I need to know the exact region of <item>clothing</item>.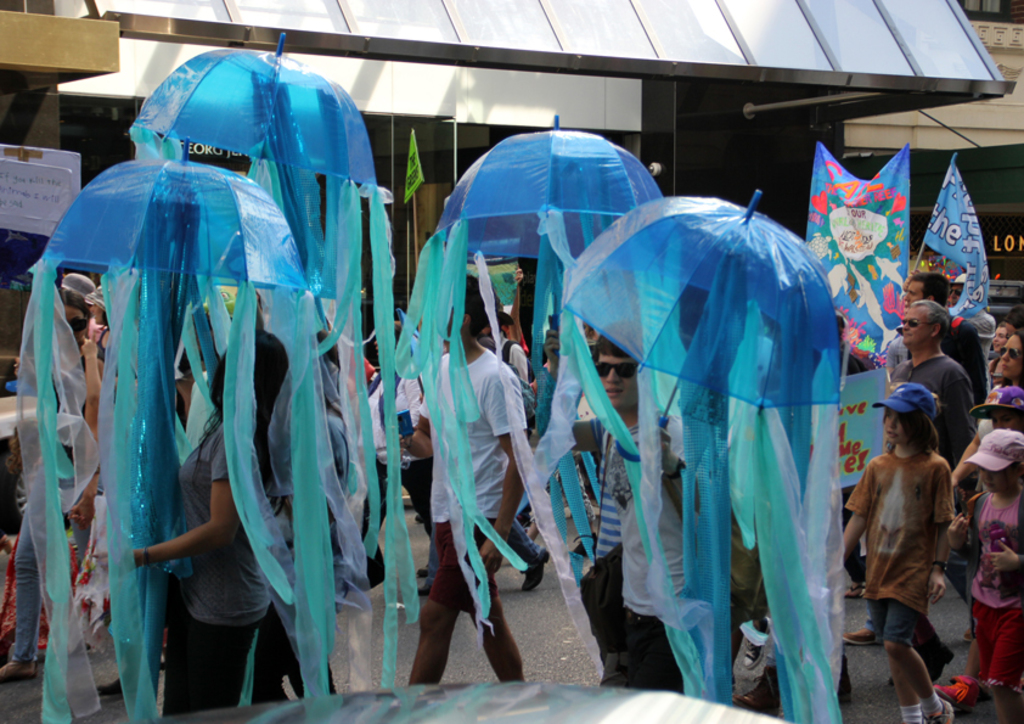
Region: l=973, t=488, r=1023, b=692.
